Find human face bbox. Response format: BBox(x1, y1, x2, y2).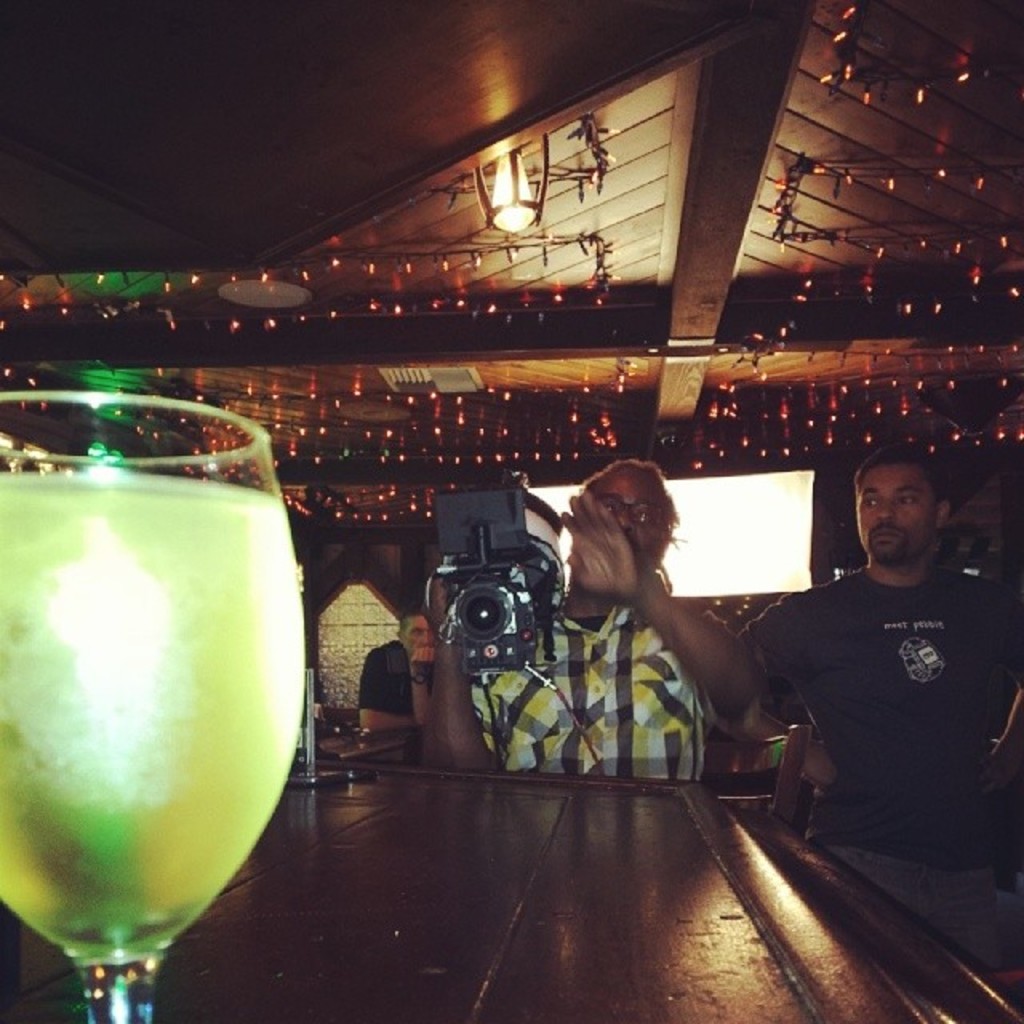
BBox(581, 459, 662, 562).
